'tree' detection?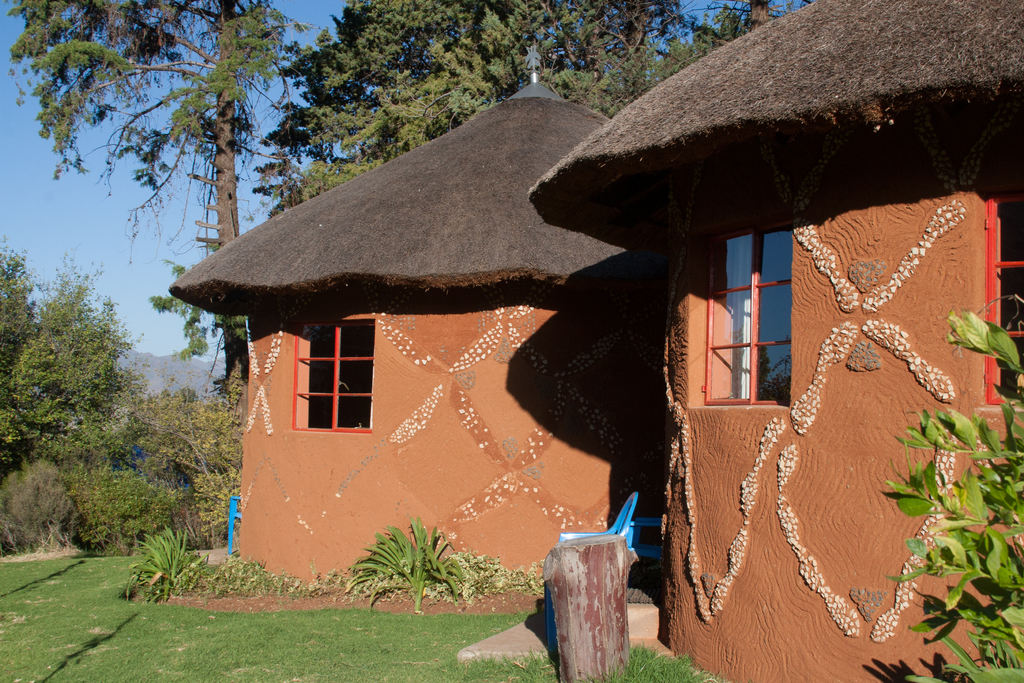
<region>884, 297, 1023, 682</region>
